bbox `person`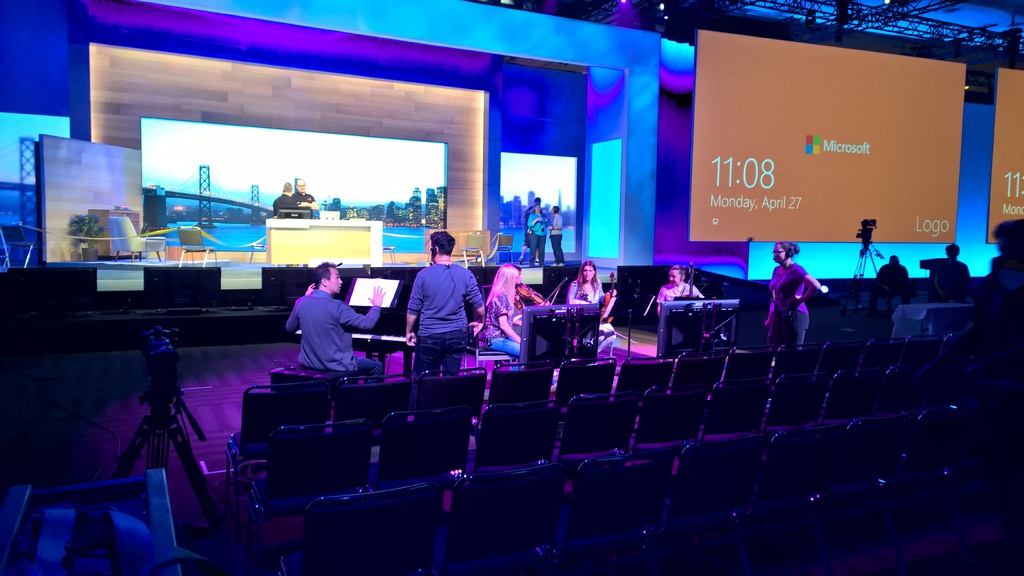
box=[871, 256, 908, 308]
